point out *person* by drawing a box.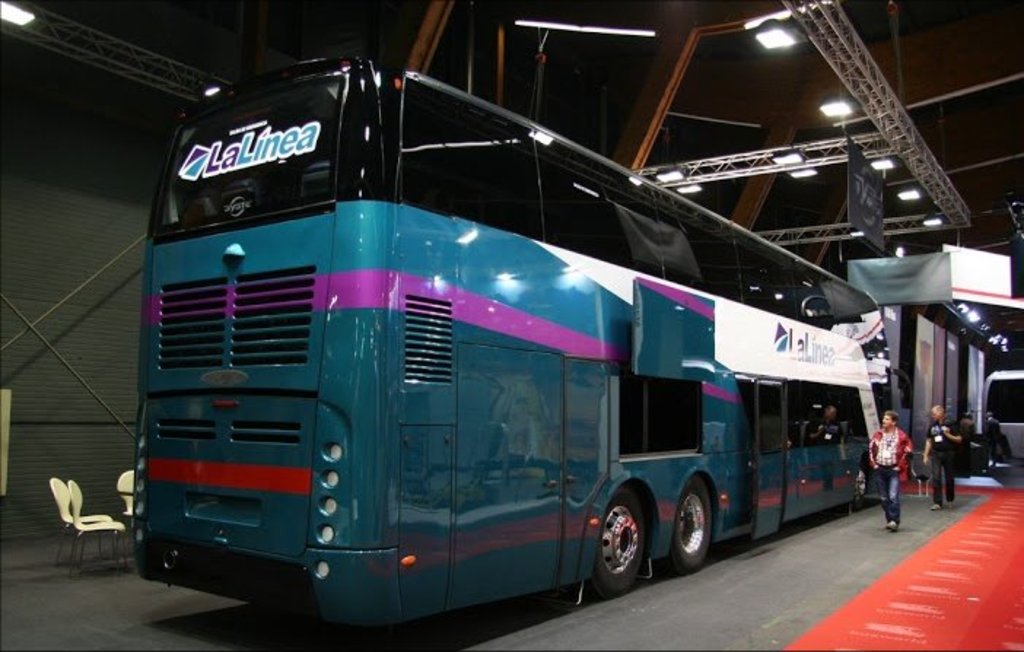
l=866, t=414, r=910, b=535.
